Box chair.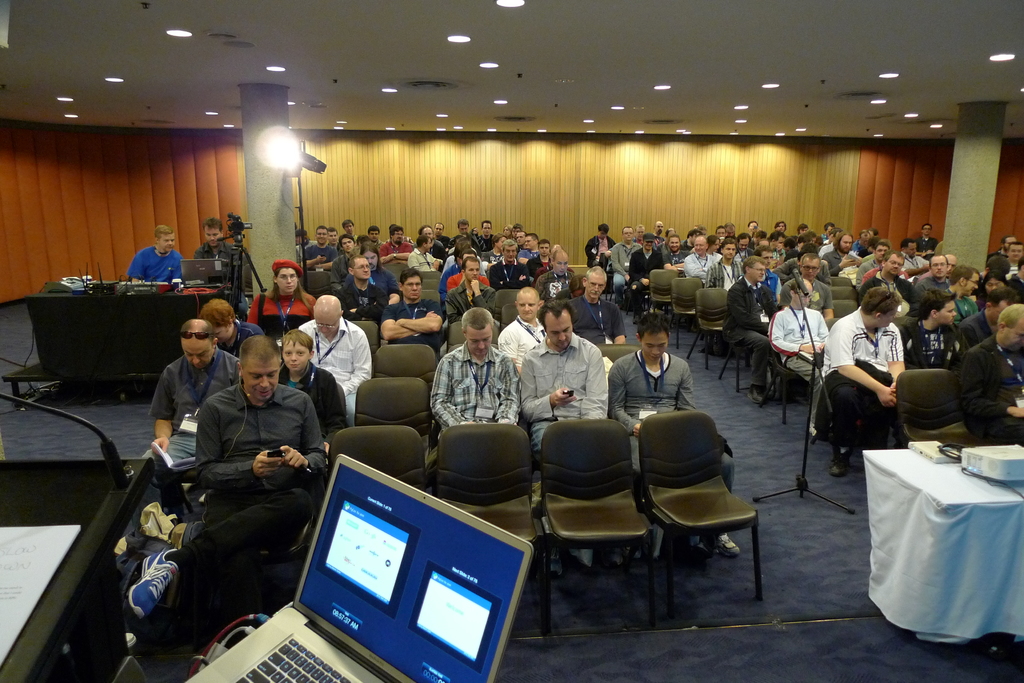
bbox=(831, 276, 850, 289).
